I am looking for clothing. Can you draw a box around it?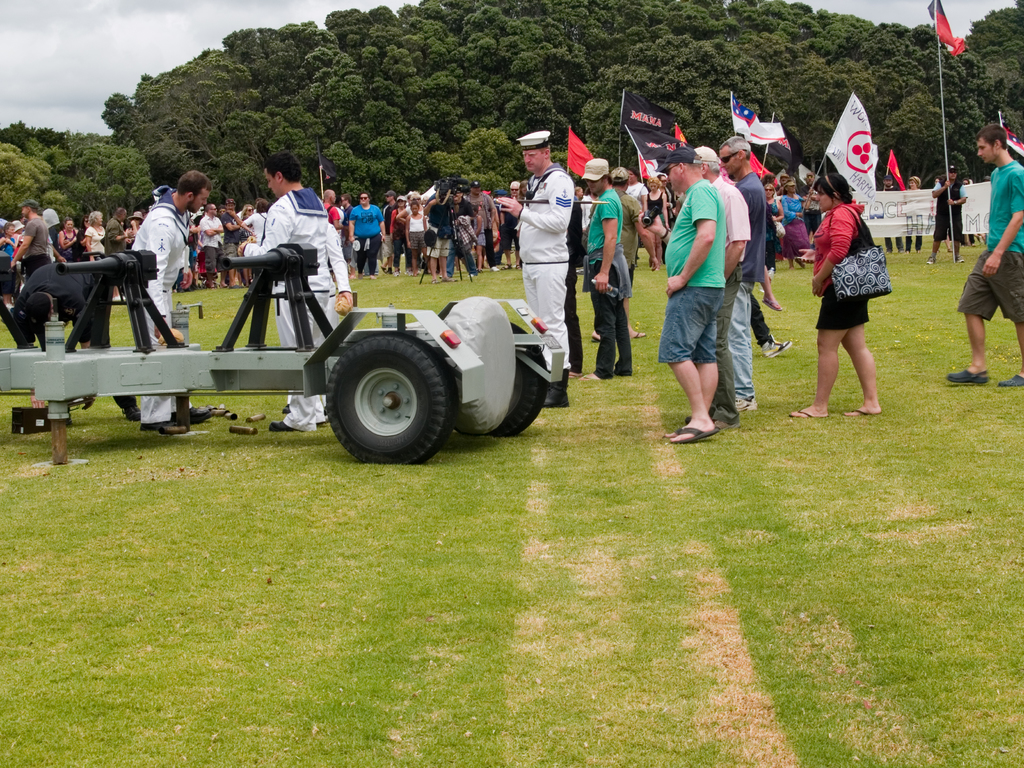
Sure, the bounding box is <box>60,228,84,264</box>.
